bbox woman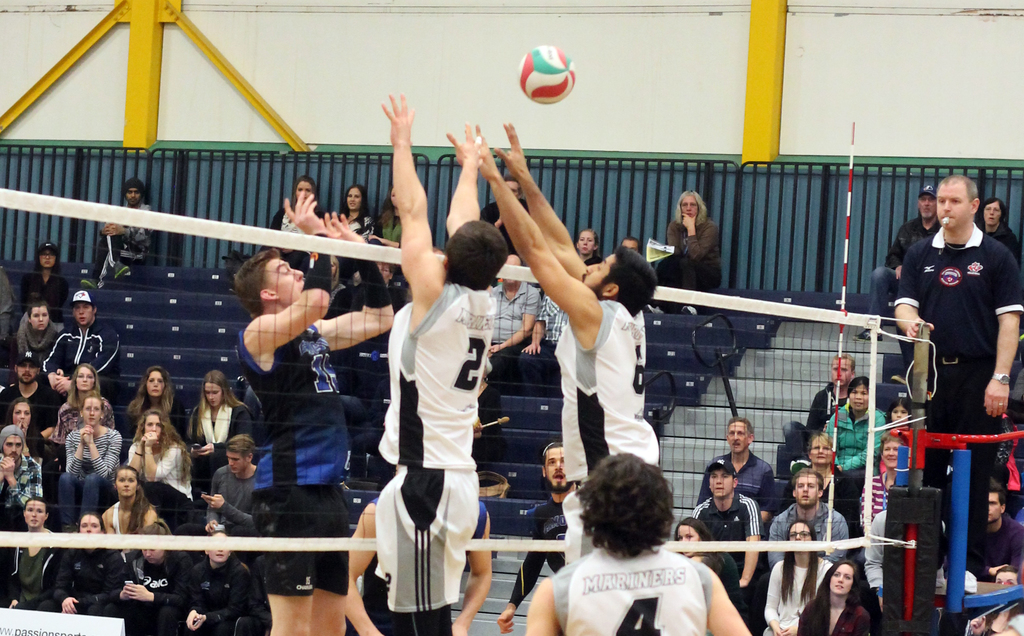
858 434 904 528
